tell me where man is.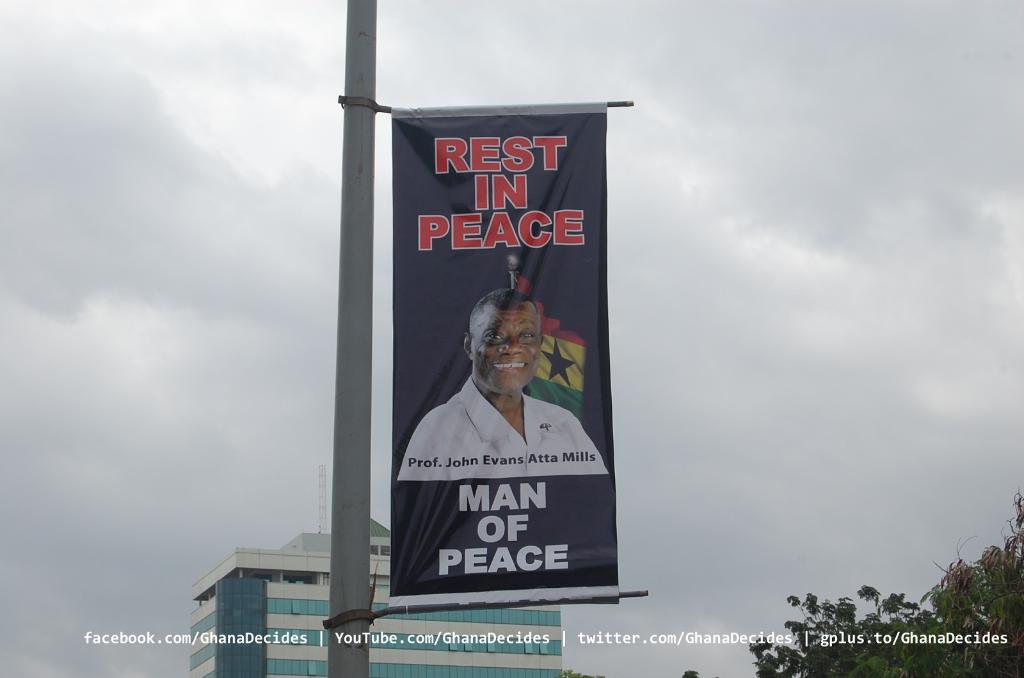
man is at <bbox>429, 283, 578, 526</bbox>.
